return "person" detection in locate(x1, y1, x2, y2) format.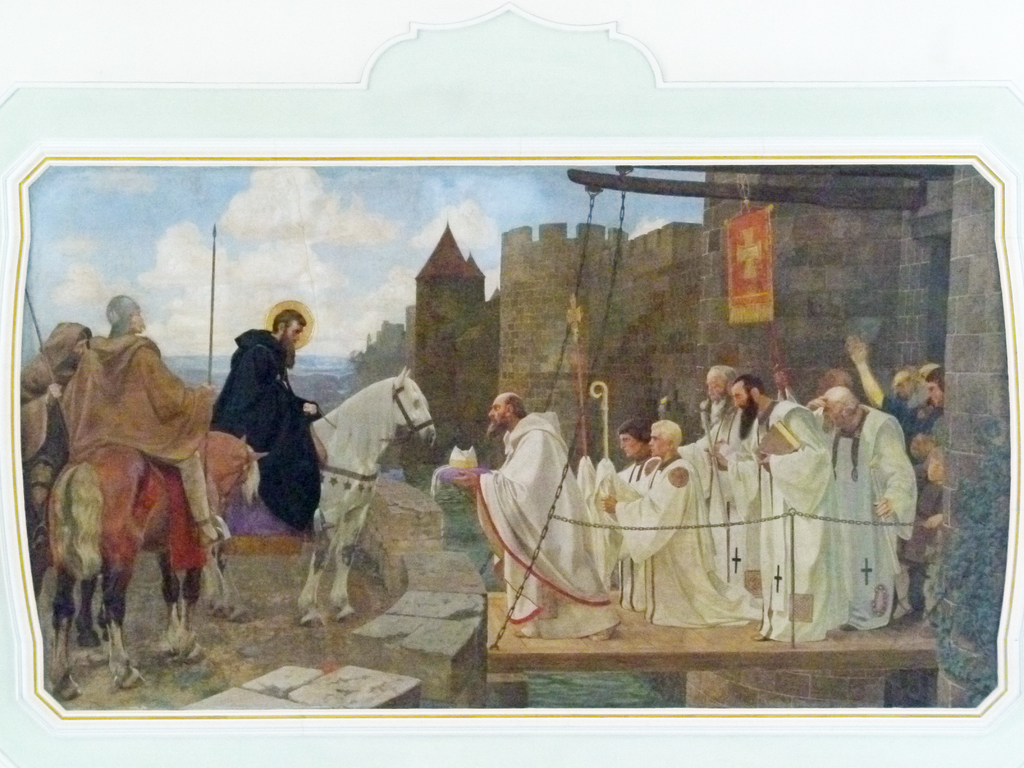
locate(207, 308, 330, 533).
